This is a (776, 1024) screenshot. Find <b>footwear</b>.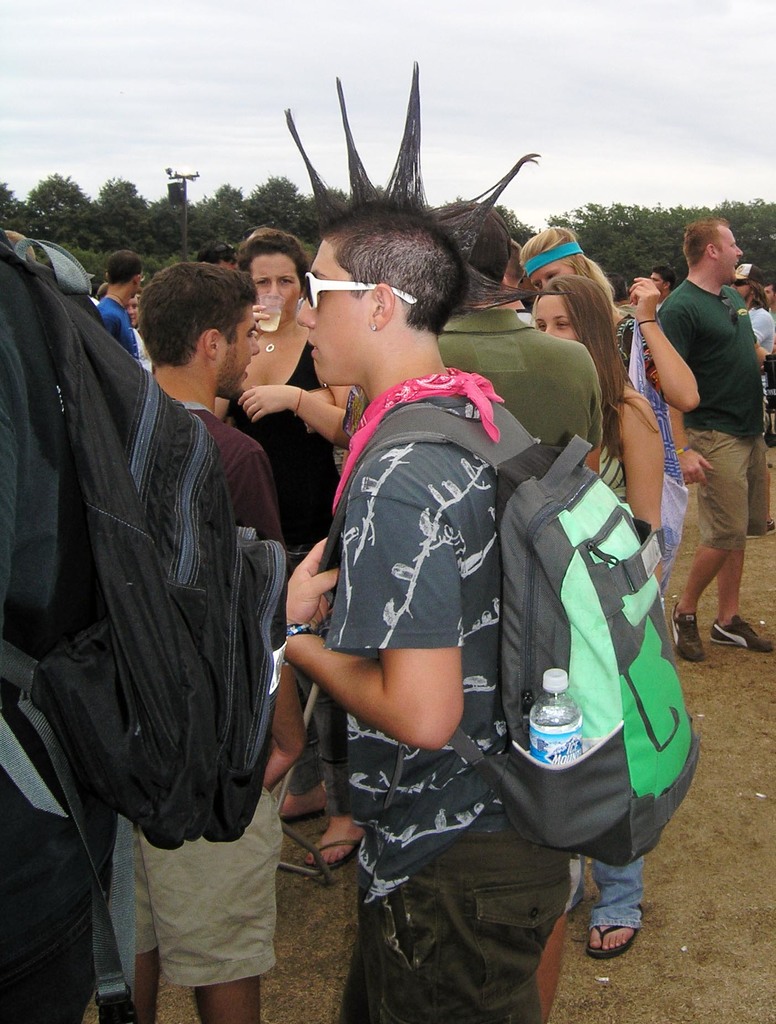
Bounding box: BBox(714, 616, 771, 648).
